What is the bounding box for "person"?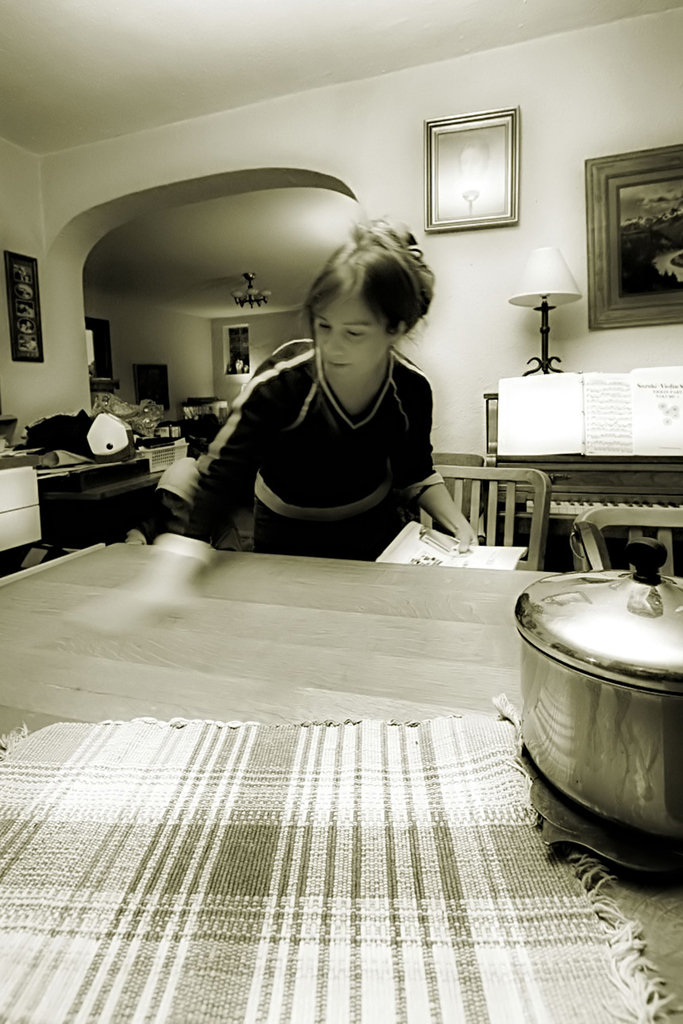
180 233 466 583.
